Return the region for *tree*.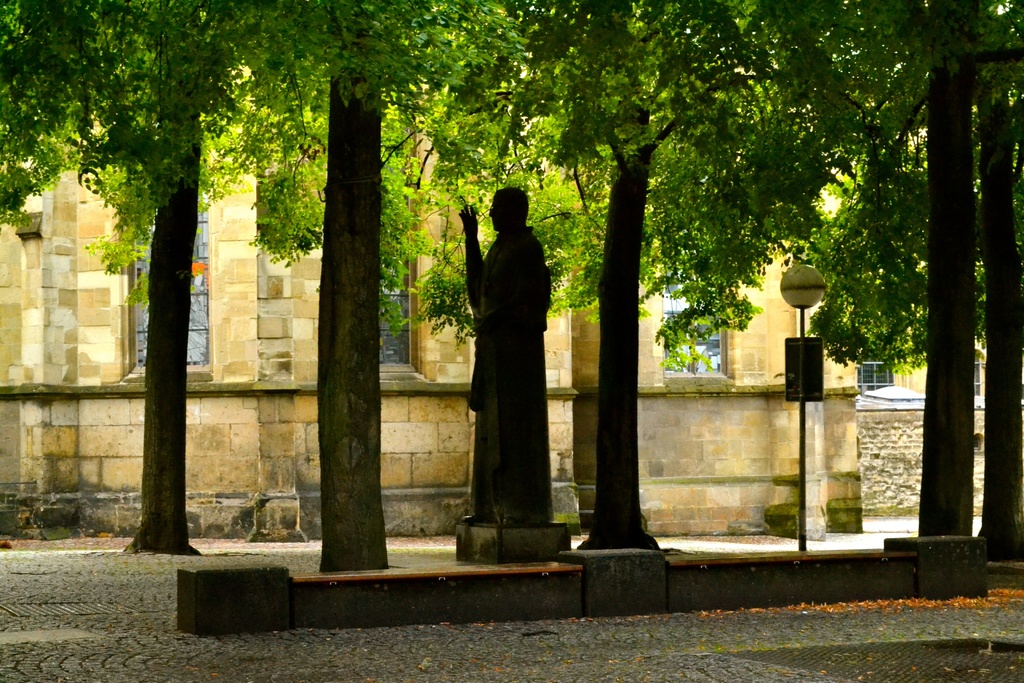
(x1=972, y1=0, x2=1023, y2=556).
